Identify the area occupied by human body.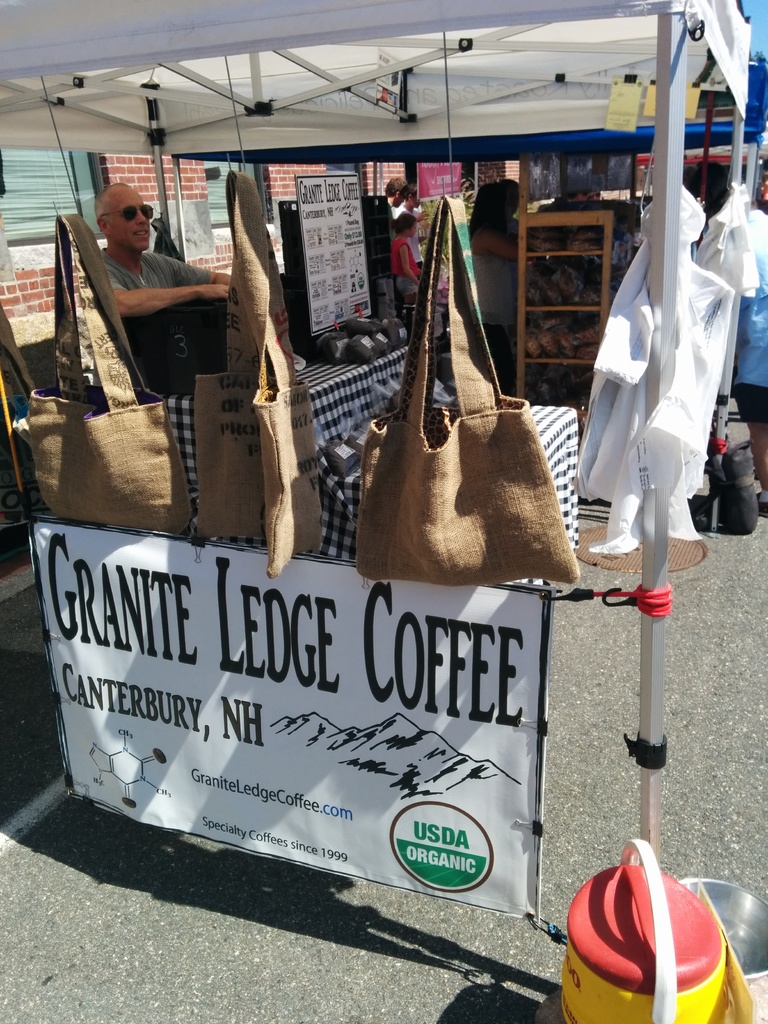
Area: x1=100, y1=182, x2=225, y2=321.
